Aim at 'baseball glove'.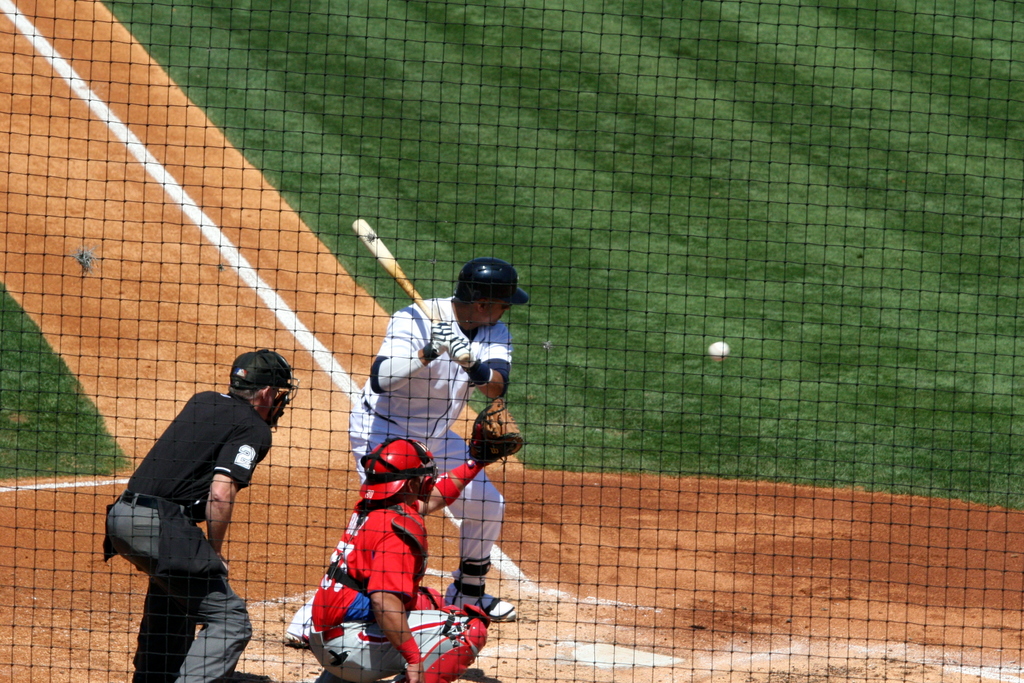
Aimed at left=435, top=318, right=452, bottom=360.
